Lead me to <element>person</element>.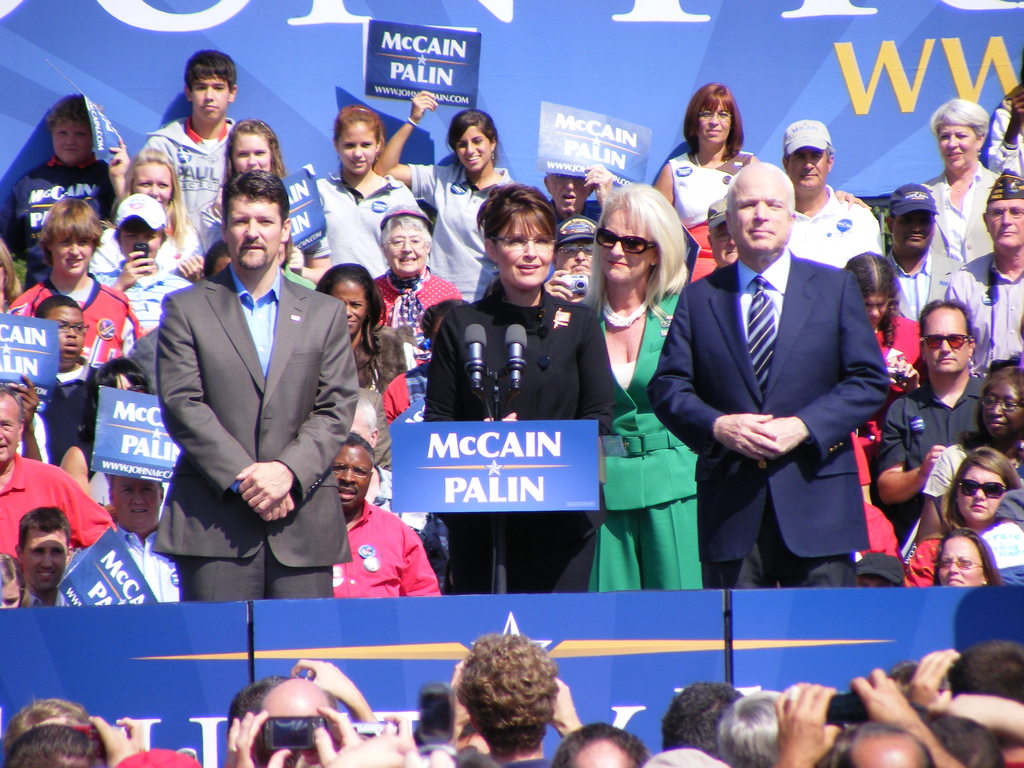
Lead to bbox(778, 121, 885, 270).
